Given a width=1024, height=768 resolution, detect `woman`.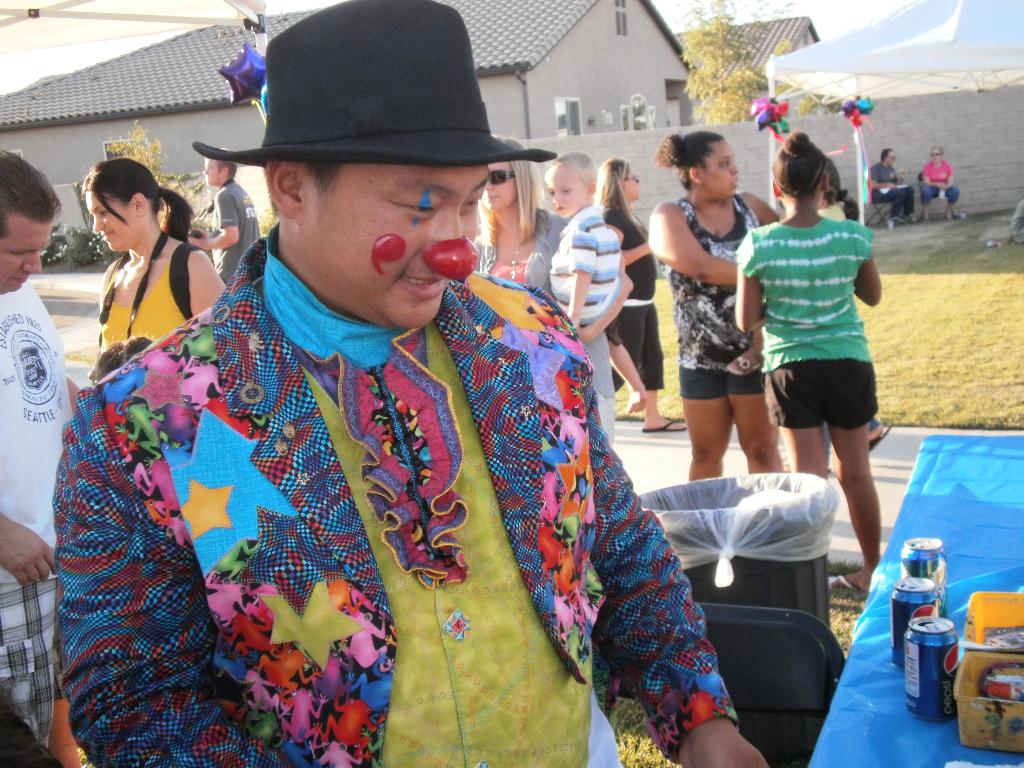
BBox(735, 131, 901, 561).
